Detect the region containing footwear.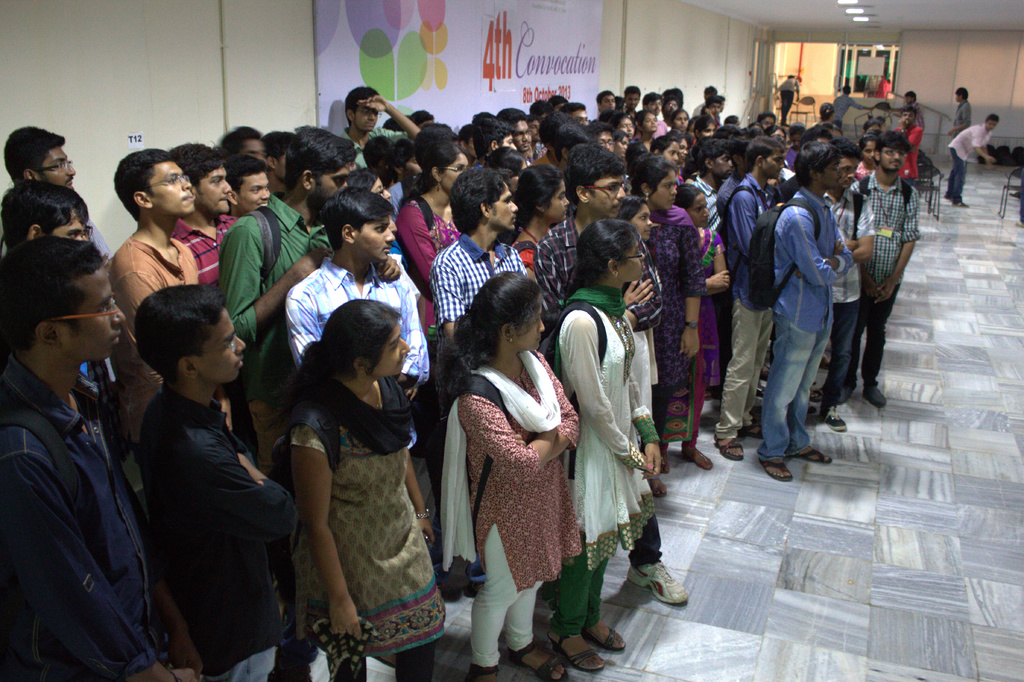
rect(545, 638, 613, 670).
